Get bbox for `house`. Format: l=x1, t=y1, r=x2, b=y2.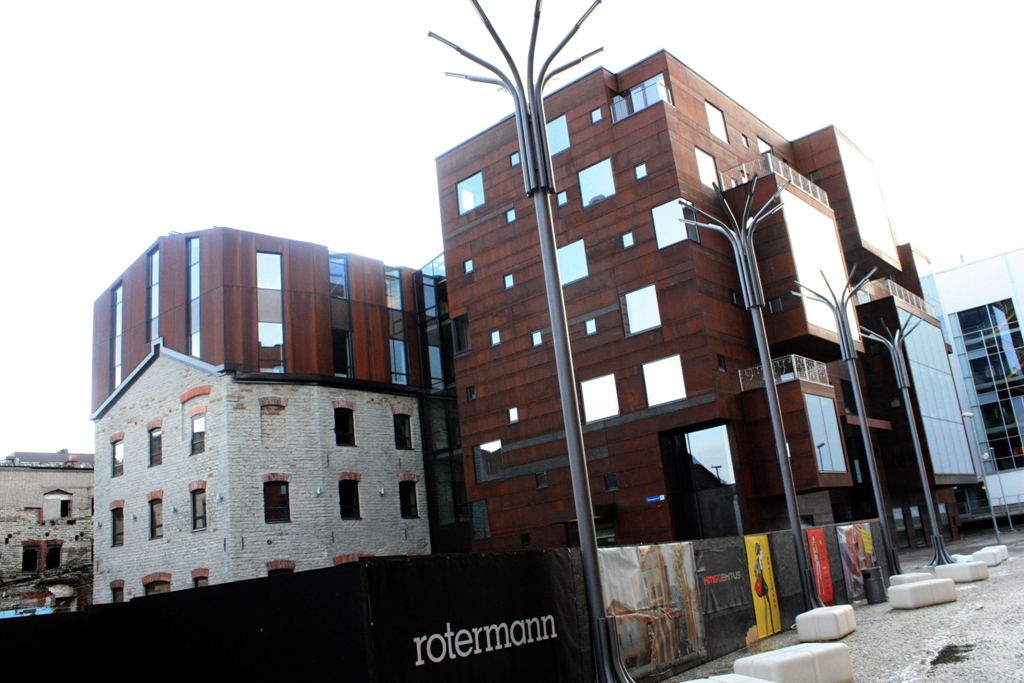
l=91, t=335, r=412, b=602.
